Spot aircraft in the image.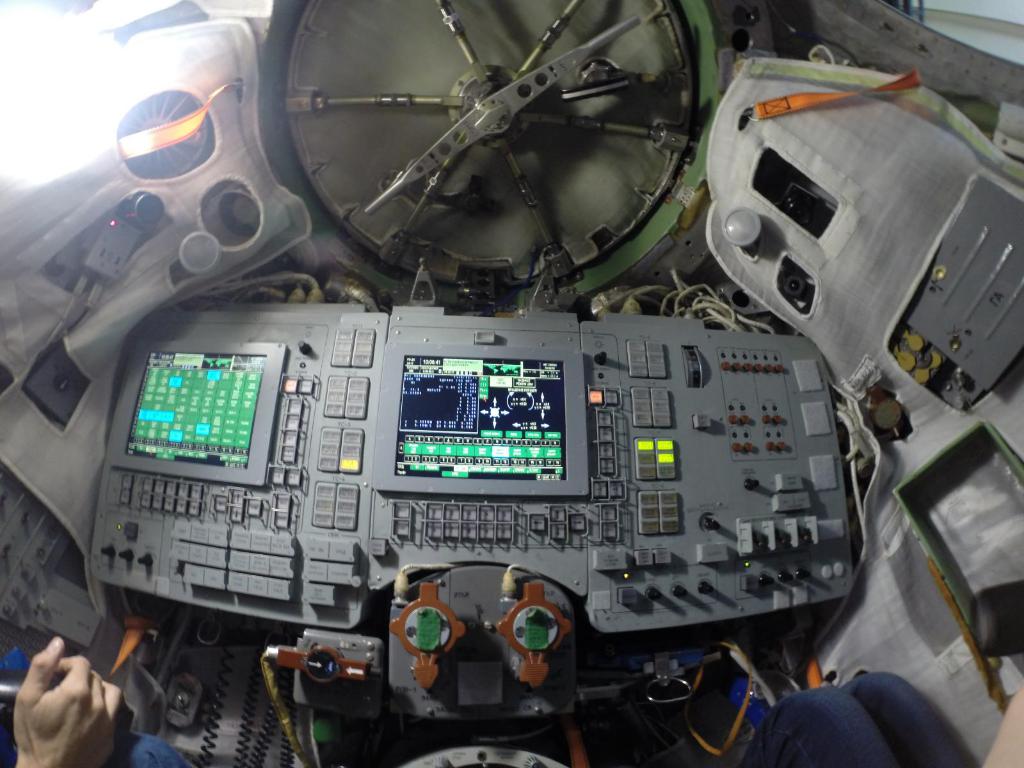
aircraft found at box(0, 0, 1023, 767).
